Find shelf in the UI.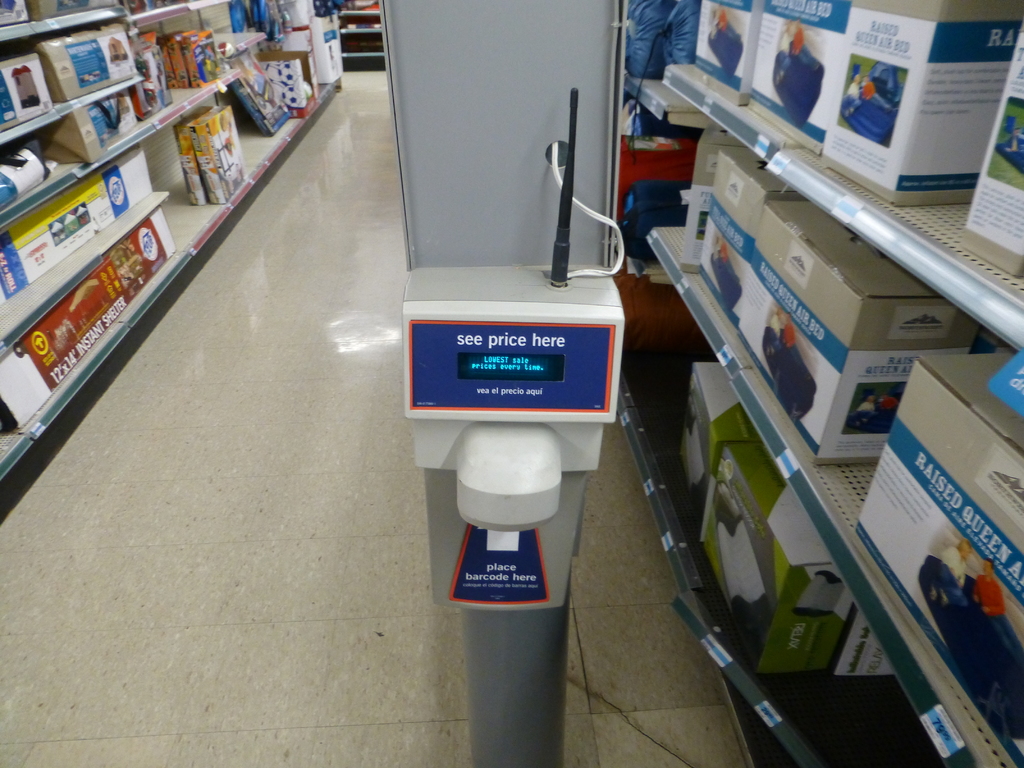
UI element at BBox(0, 6, 147, 141).
